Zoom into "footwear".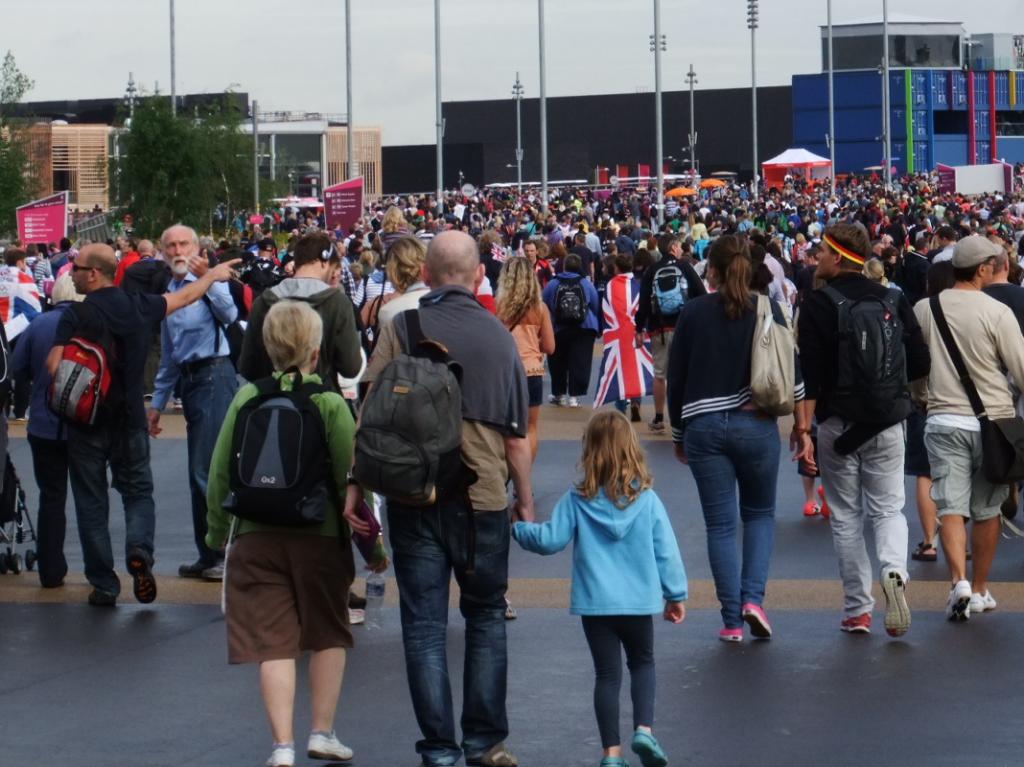
Zoom target: box(1002, 481, 1020, 519).
